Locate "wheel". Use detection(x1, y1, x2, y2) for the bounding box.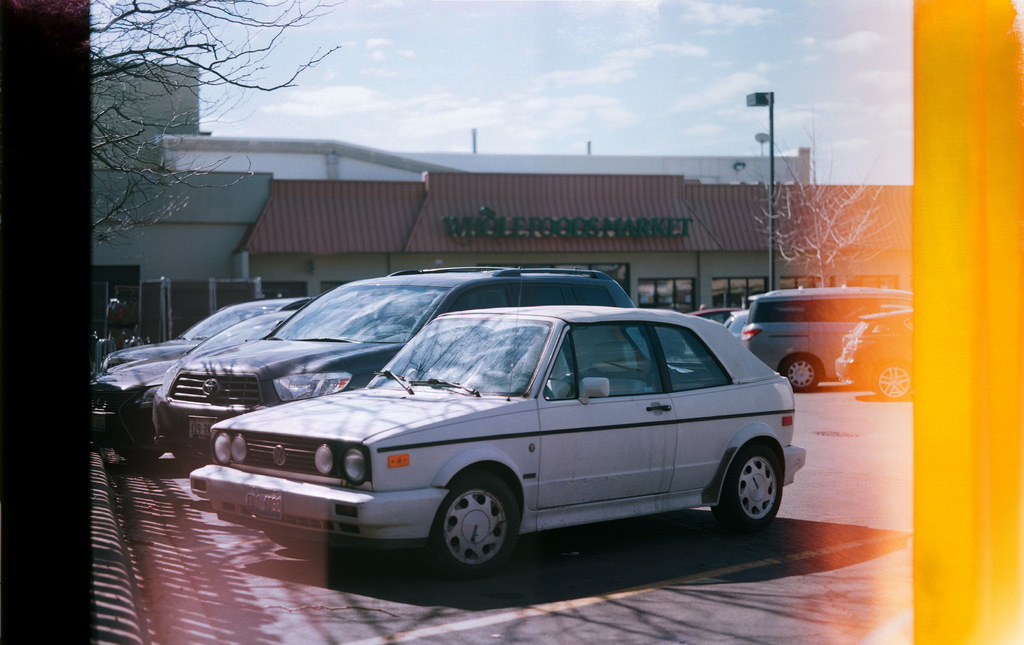
detection(435, 491, 520, 572).
